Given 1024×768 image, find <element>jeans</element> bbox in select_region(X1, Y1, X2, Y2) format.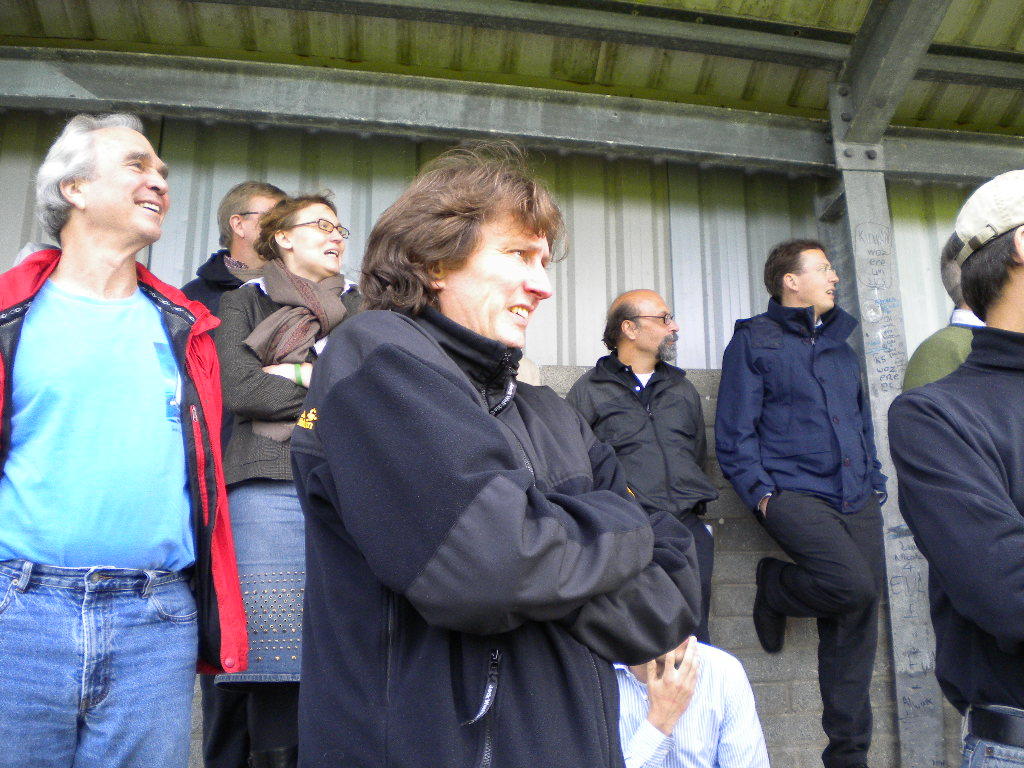
select_region(965, 707, 1023, 767).
